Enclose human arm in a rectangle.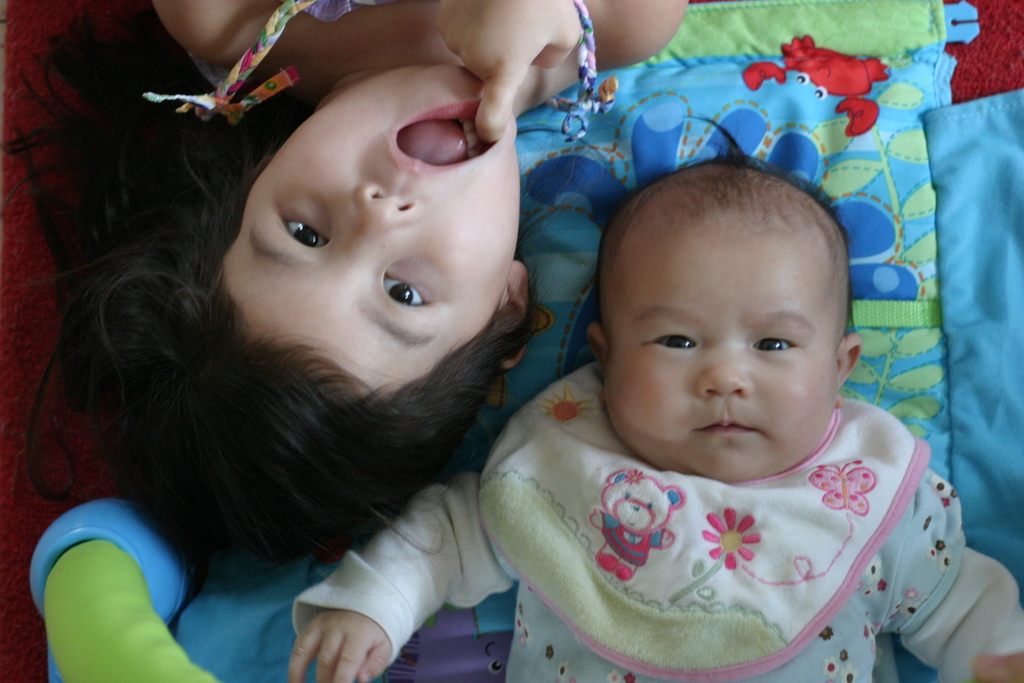
221,445,545,677.
